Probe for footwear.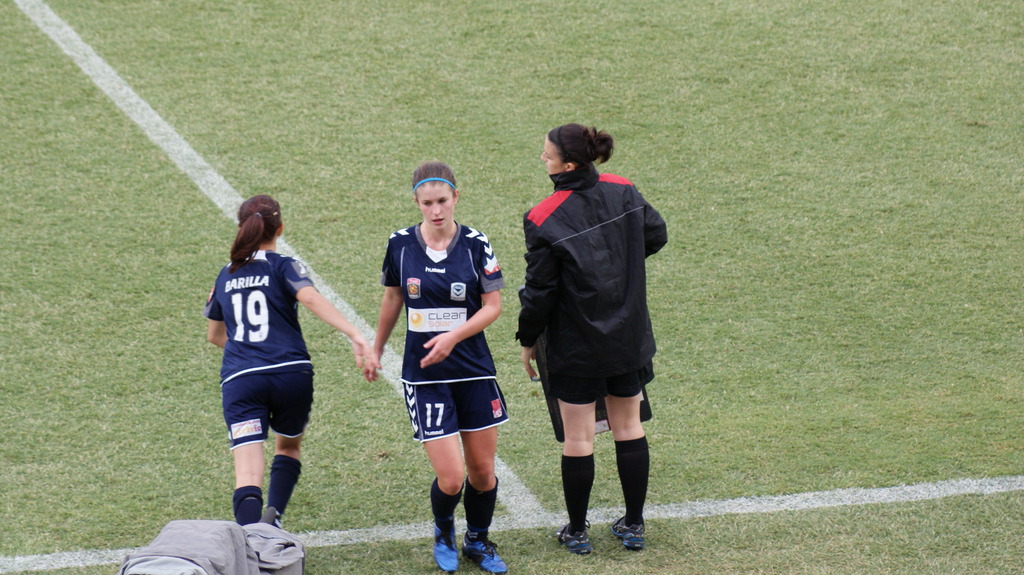
Probe result: 609:513:646:550.
